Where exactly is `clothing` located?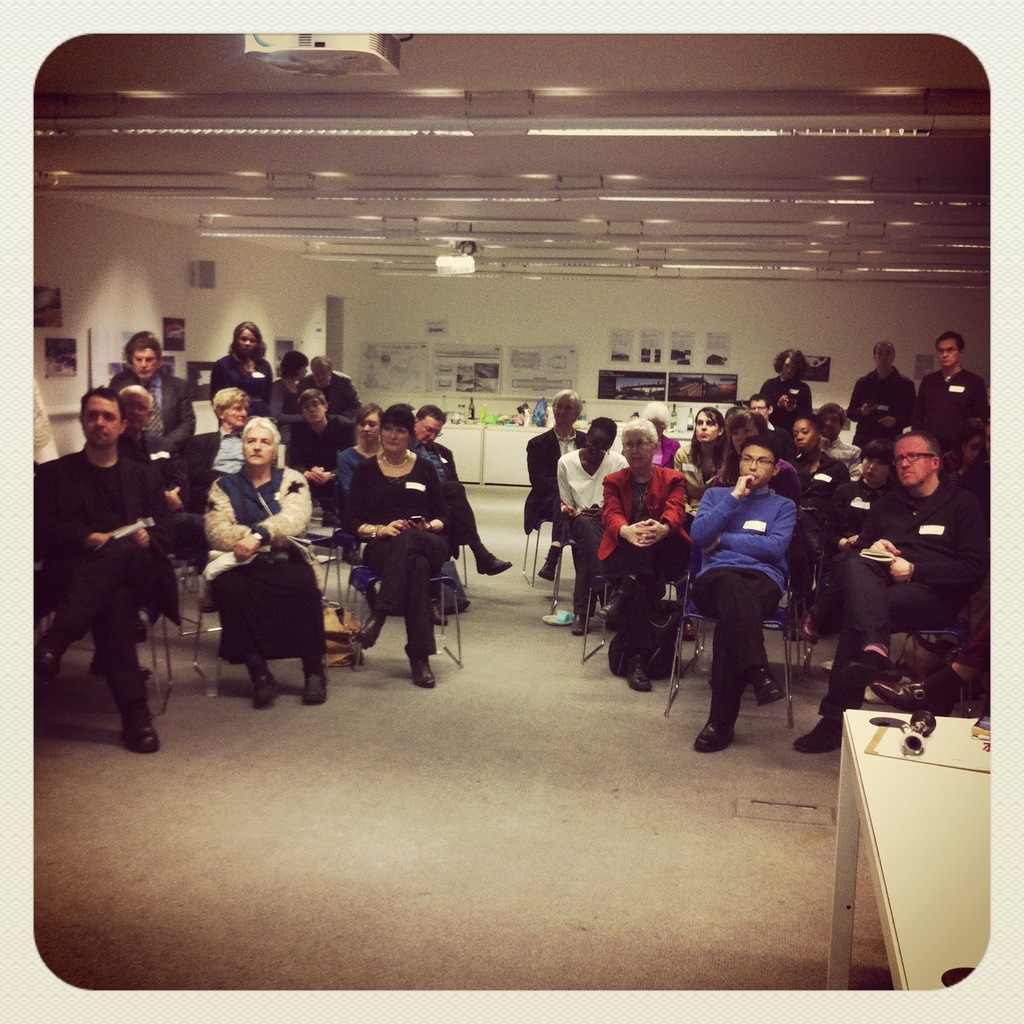
Its bounding box is BBox(557, 447, 627, 618).
